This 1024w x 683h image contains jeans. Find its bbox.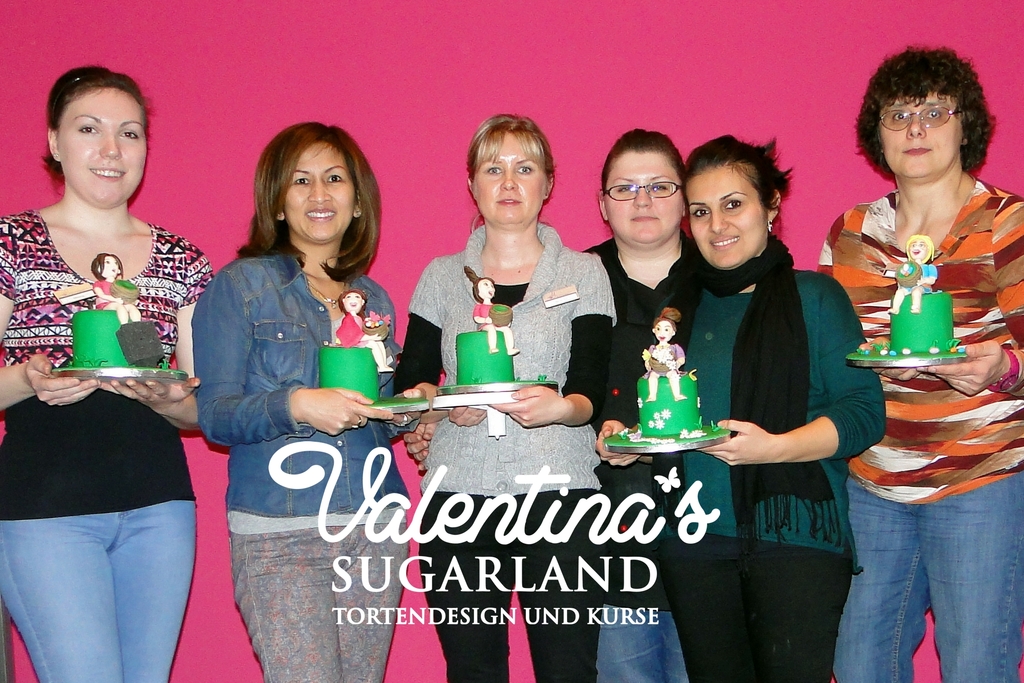
bbox(0, 497, 193, 682).
